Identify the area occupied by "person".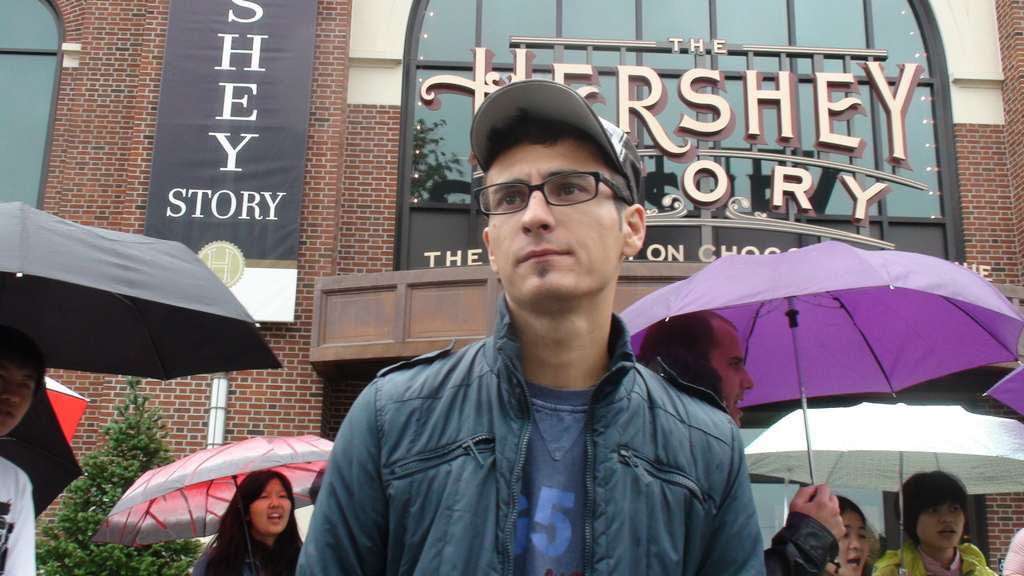
Area: bbox=[872, 474, 998, 575].
